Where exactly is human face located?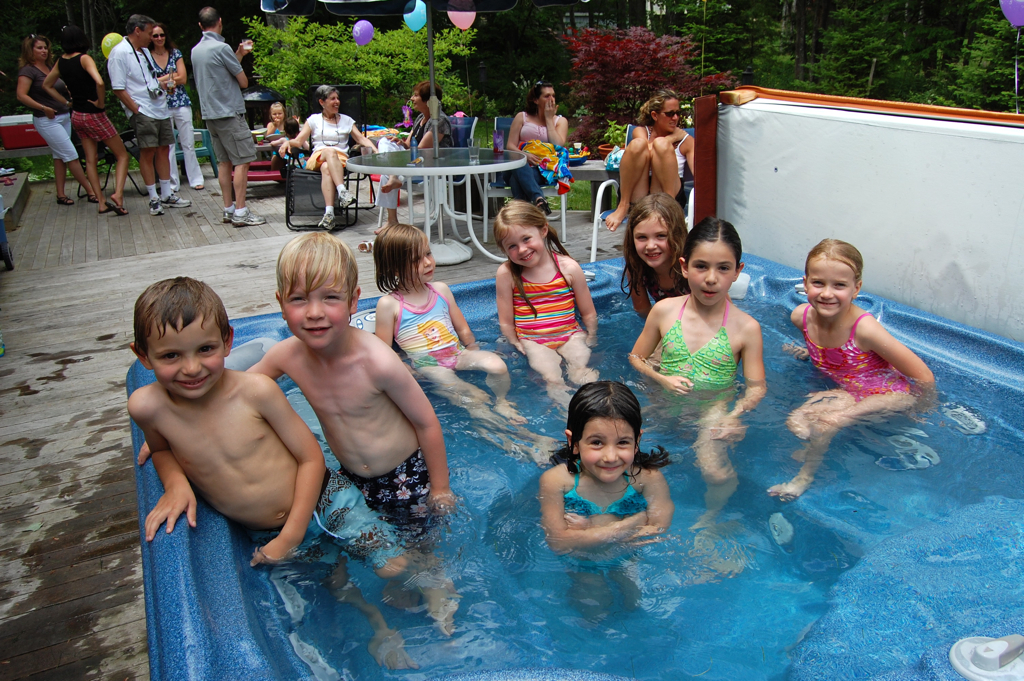
Its bounding box is region(324, 92, 340, 112).
